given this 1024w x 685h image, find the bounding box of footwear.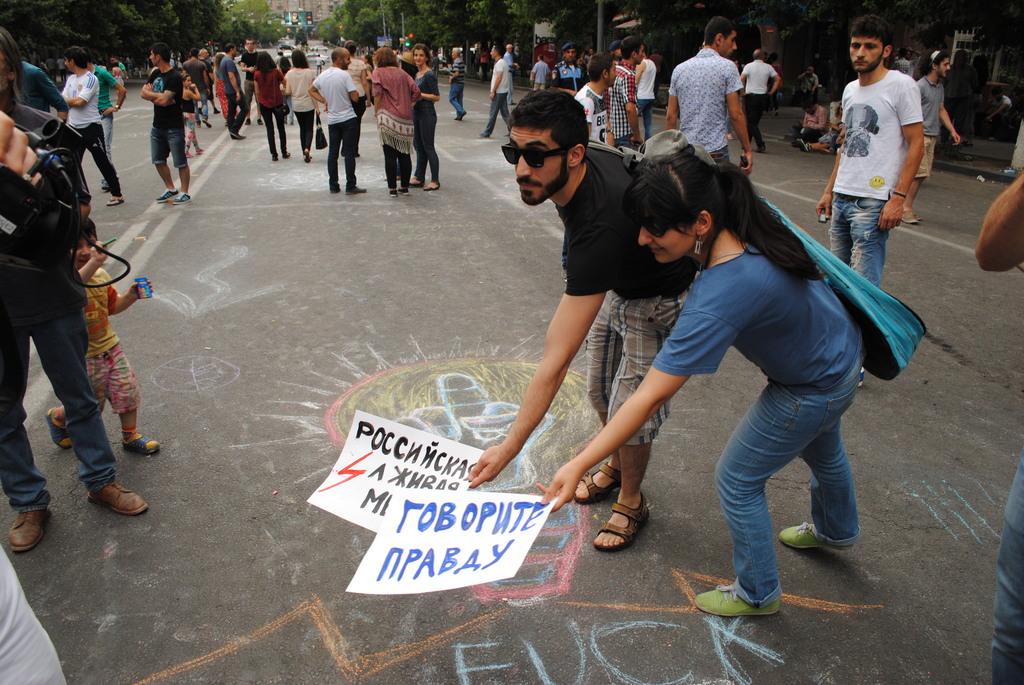
BBox(455, 110, 466, 120).
